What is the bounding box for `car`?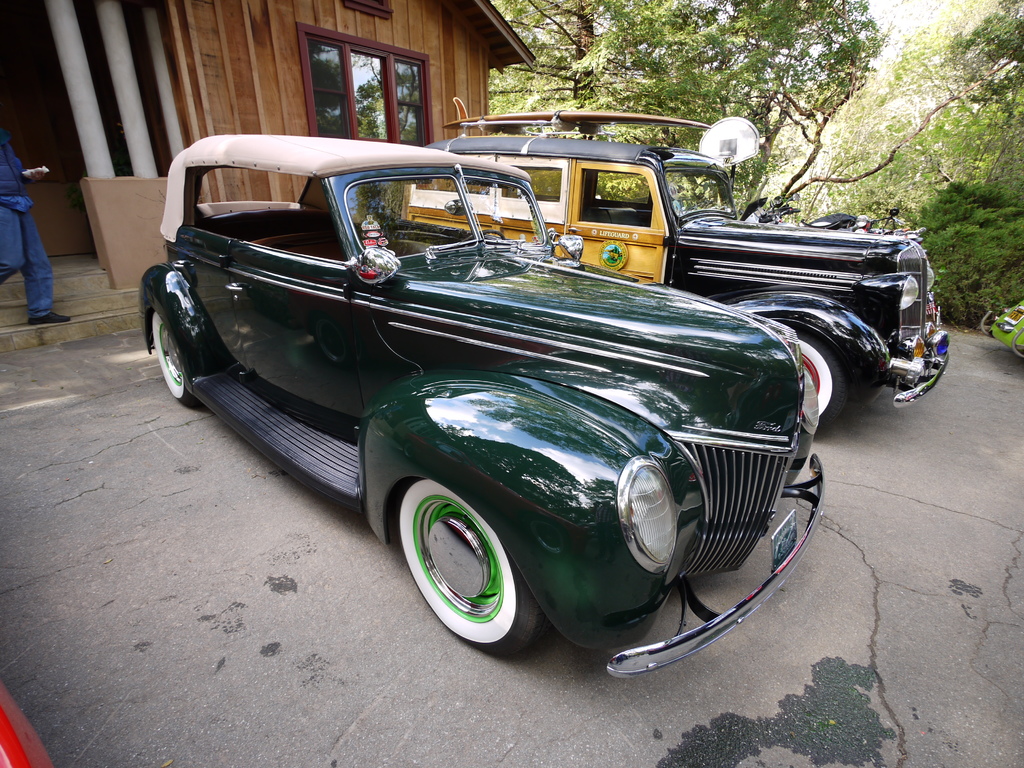
[131,126,830,683].
